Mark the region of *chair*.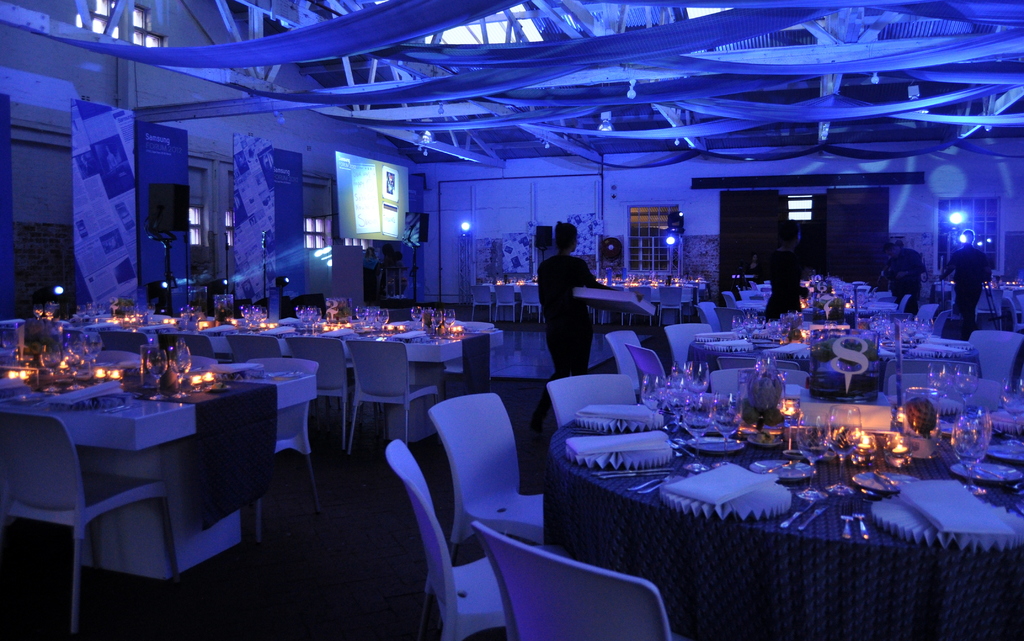
Region: <box>710,370,780,396</box>.
